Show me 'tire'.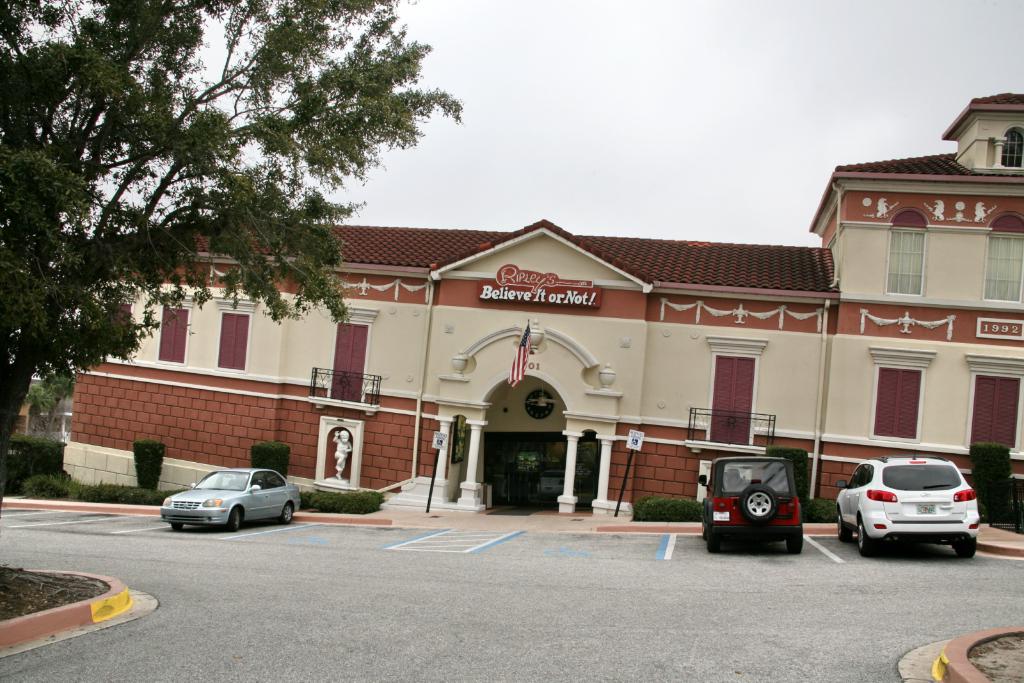
'tire' is here: [left=785, top=533, right=803, bottom=558].
